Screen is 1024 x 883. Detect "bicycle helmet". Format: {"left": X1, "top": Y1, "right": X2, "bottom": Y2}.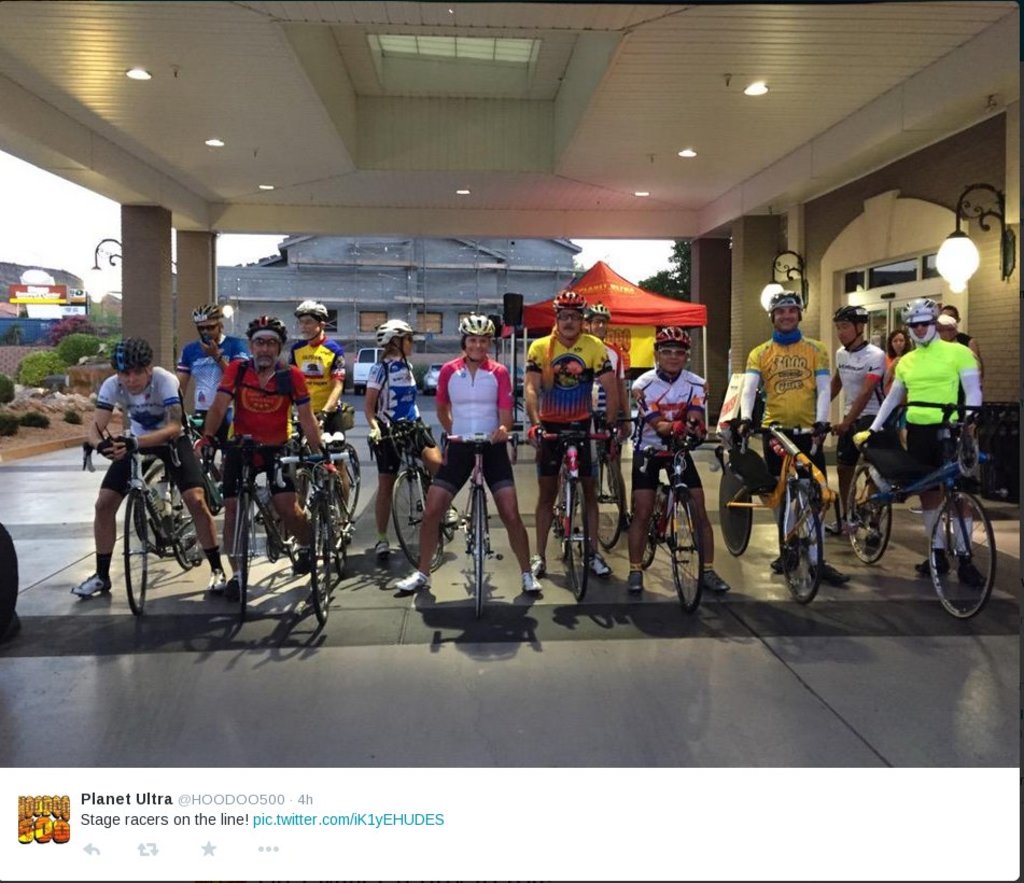
{"left": 657, "top": 324, "right": 700, "bottom": 346}.
